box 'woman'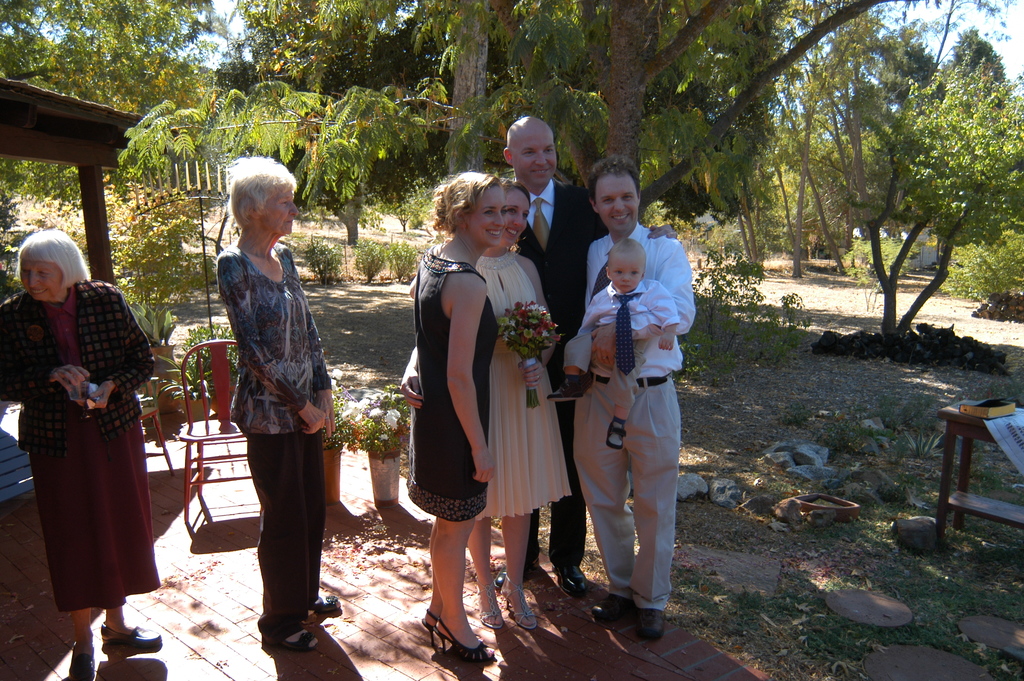
BBox(216, 156, 344, 652)
